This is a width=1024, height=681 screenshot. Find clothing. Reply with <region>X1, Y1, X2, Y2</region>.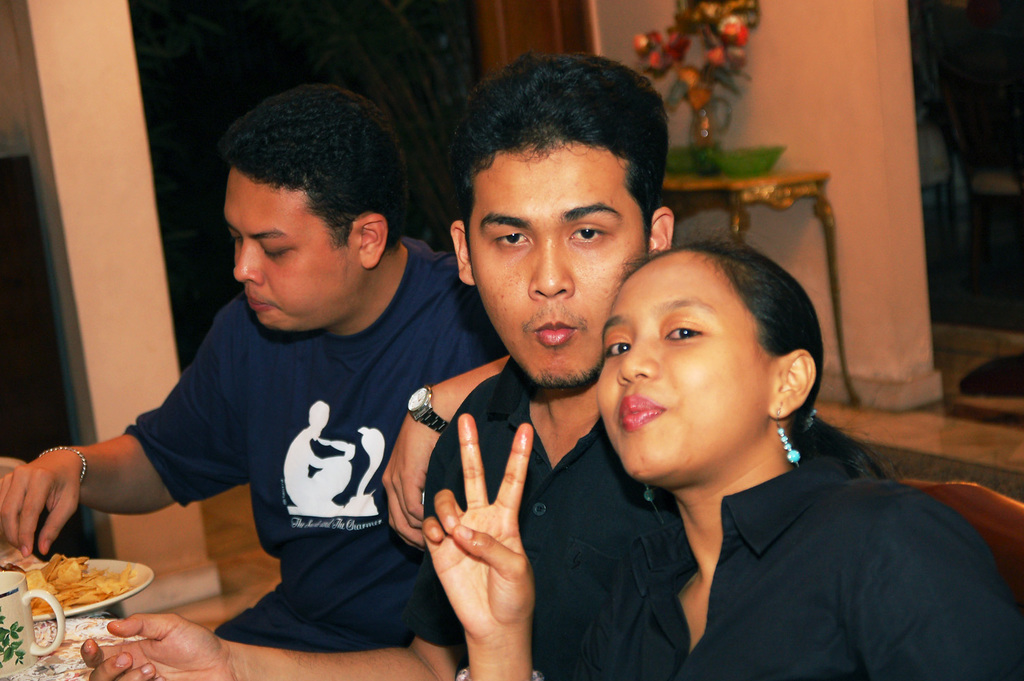
<region>127, 230, 507, 647</region>.
